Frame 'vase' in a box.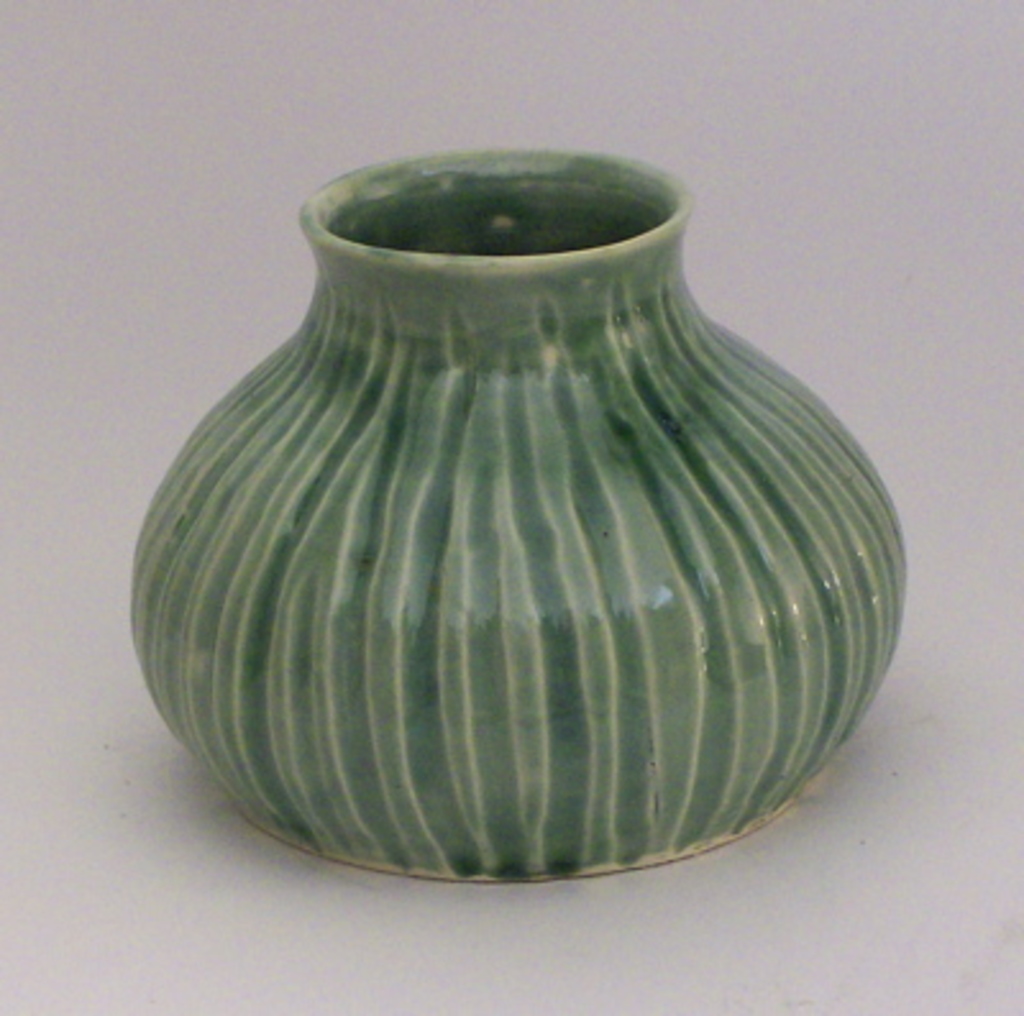
left=133, top=154, right=911, bottom=885.
